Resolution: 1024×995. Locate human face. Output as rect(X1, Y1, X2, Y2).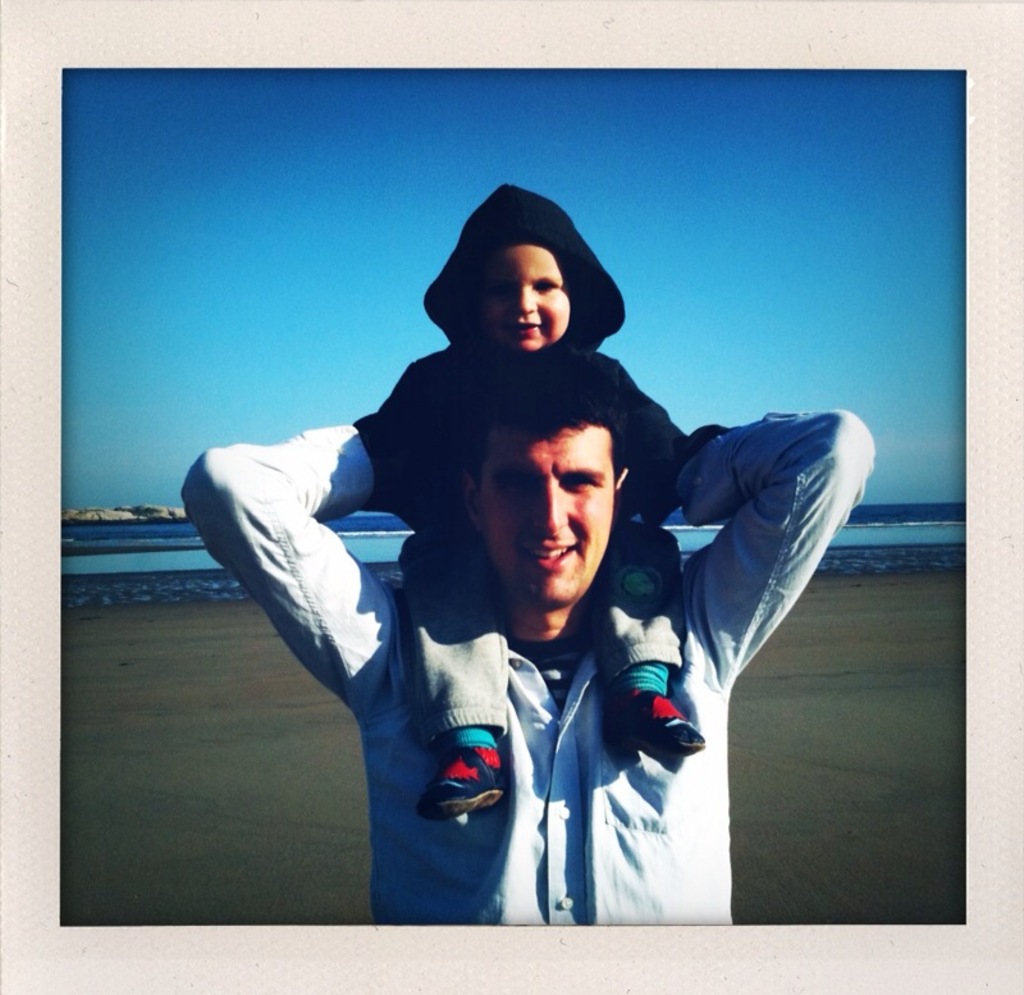
rect(476, 429, 620, 616).
